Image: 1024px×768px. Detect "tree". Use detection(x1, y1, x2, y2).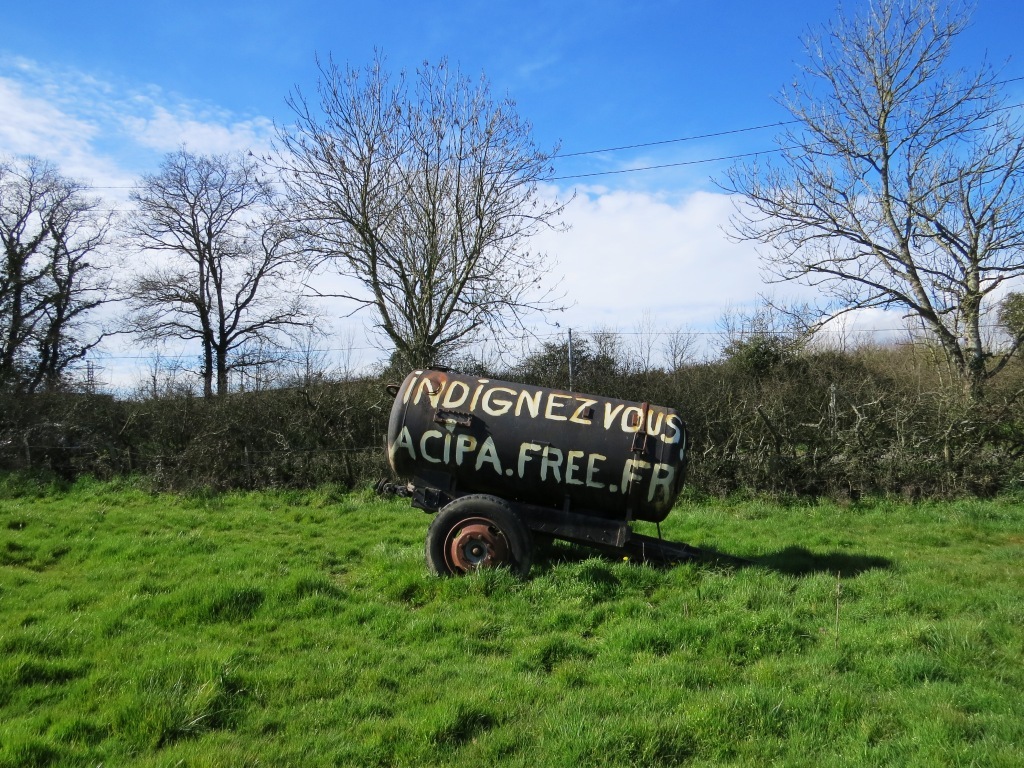
detection(567, 323, 714, 460).
